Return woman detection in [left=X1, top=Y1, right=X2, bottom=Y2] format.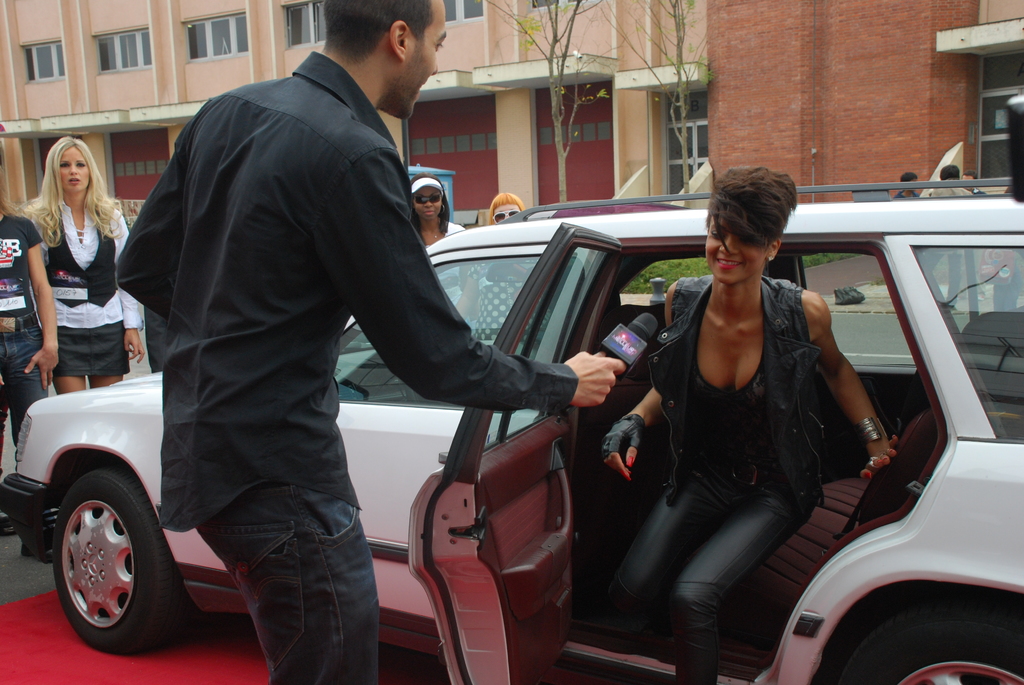
[left=0, top=135, right=68, bottom=562].
